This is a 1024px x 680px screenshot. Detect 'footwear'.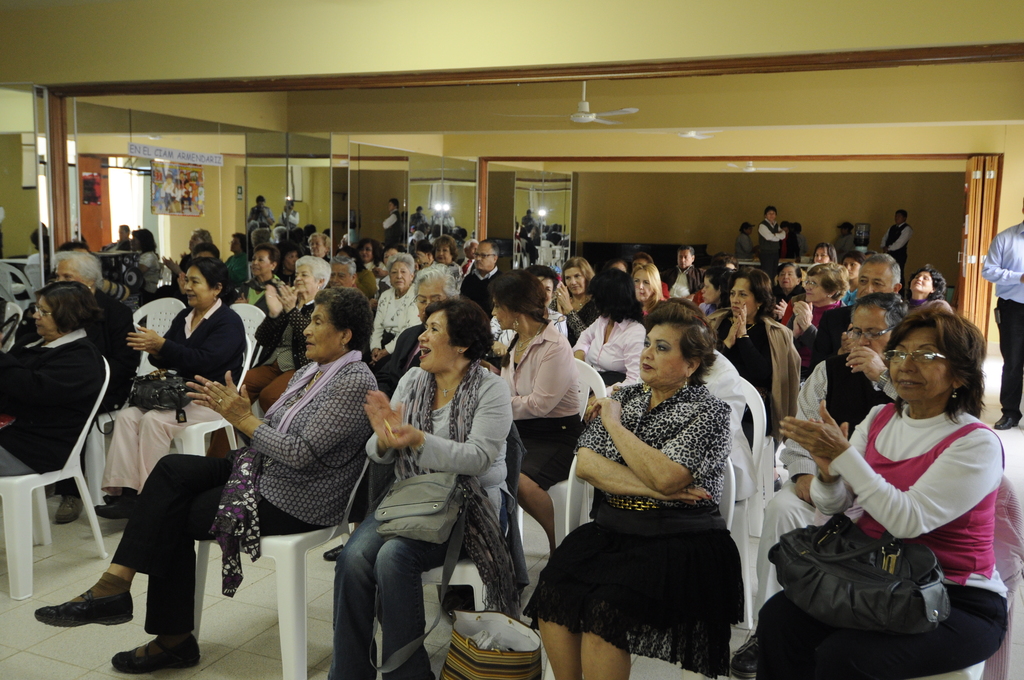
(992,416,1020,429).
